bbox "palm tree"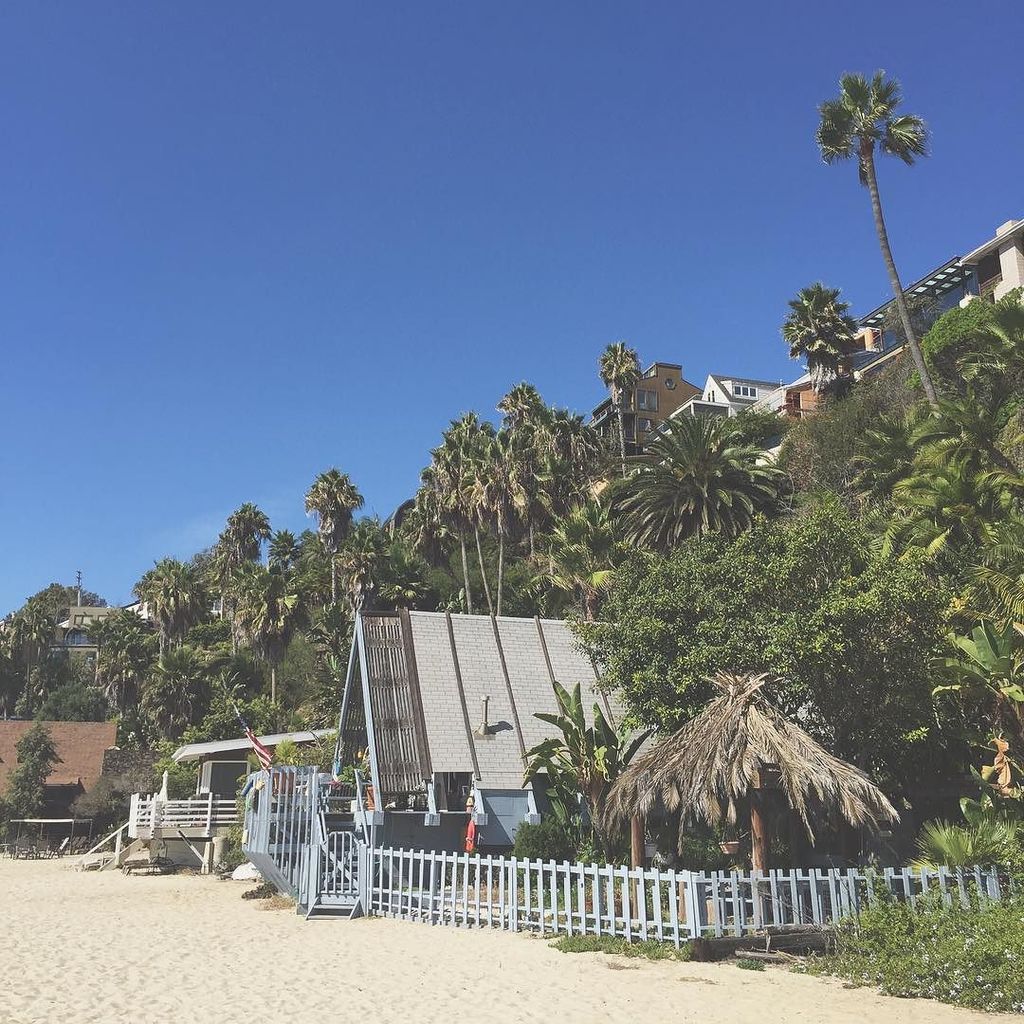
<bbox>478, 376, 588, 617</bbox>
